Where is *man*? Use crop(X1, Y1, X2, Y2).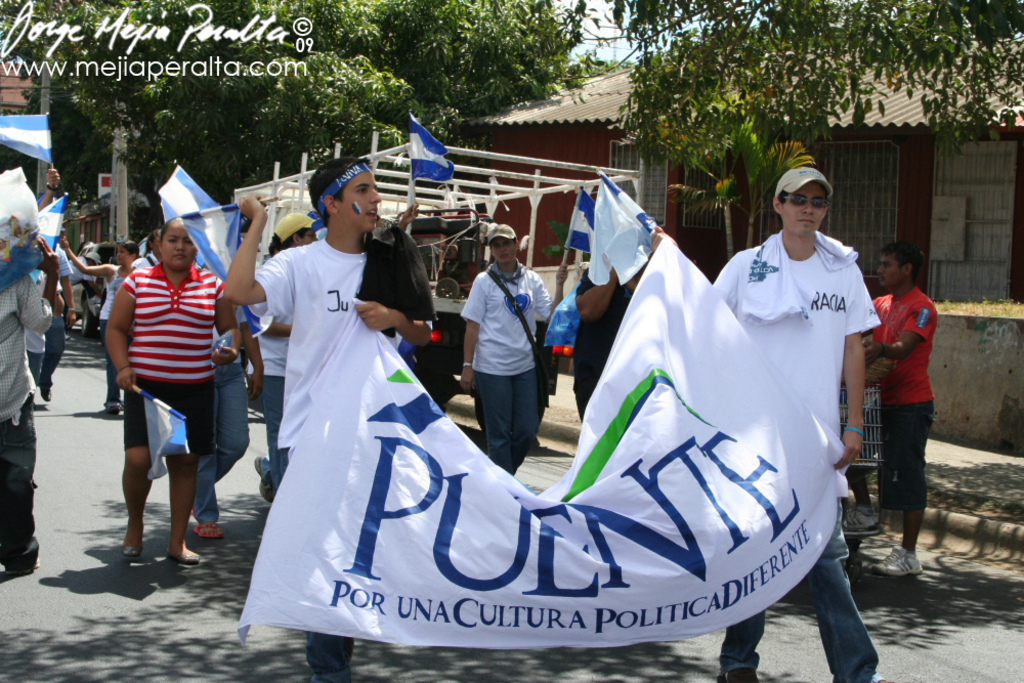
crop(452, 216, 555, 487).
